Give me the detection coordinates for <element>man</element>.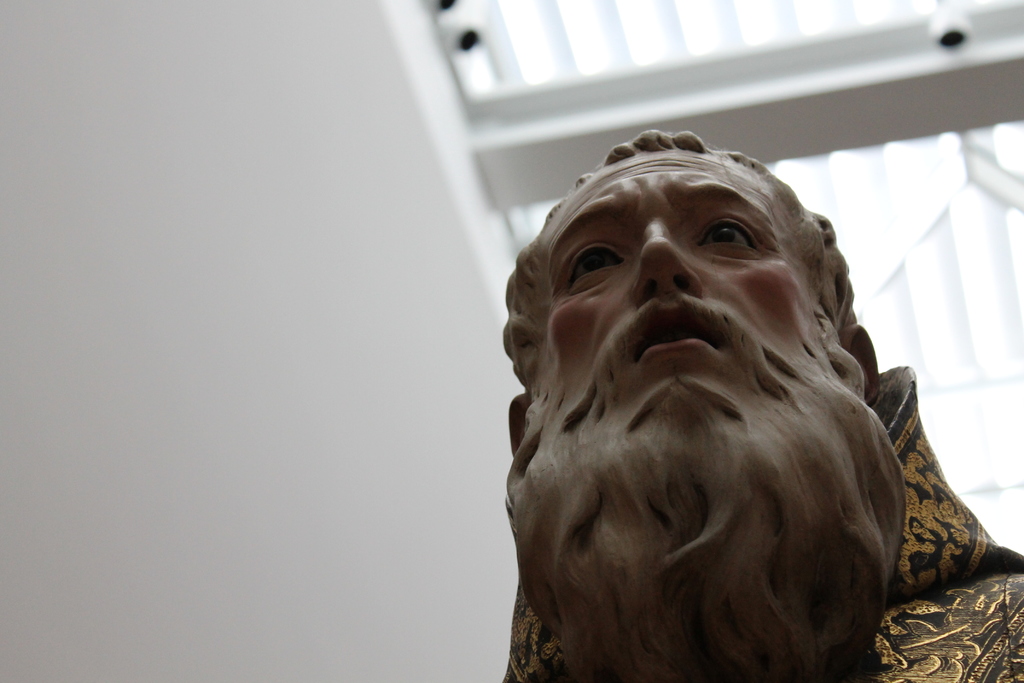
450:148:986:682.
